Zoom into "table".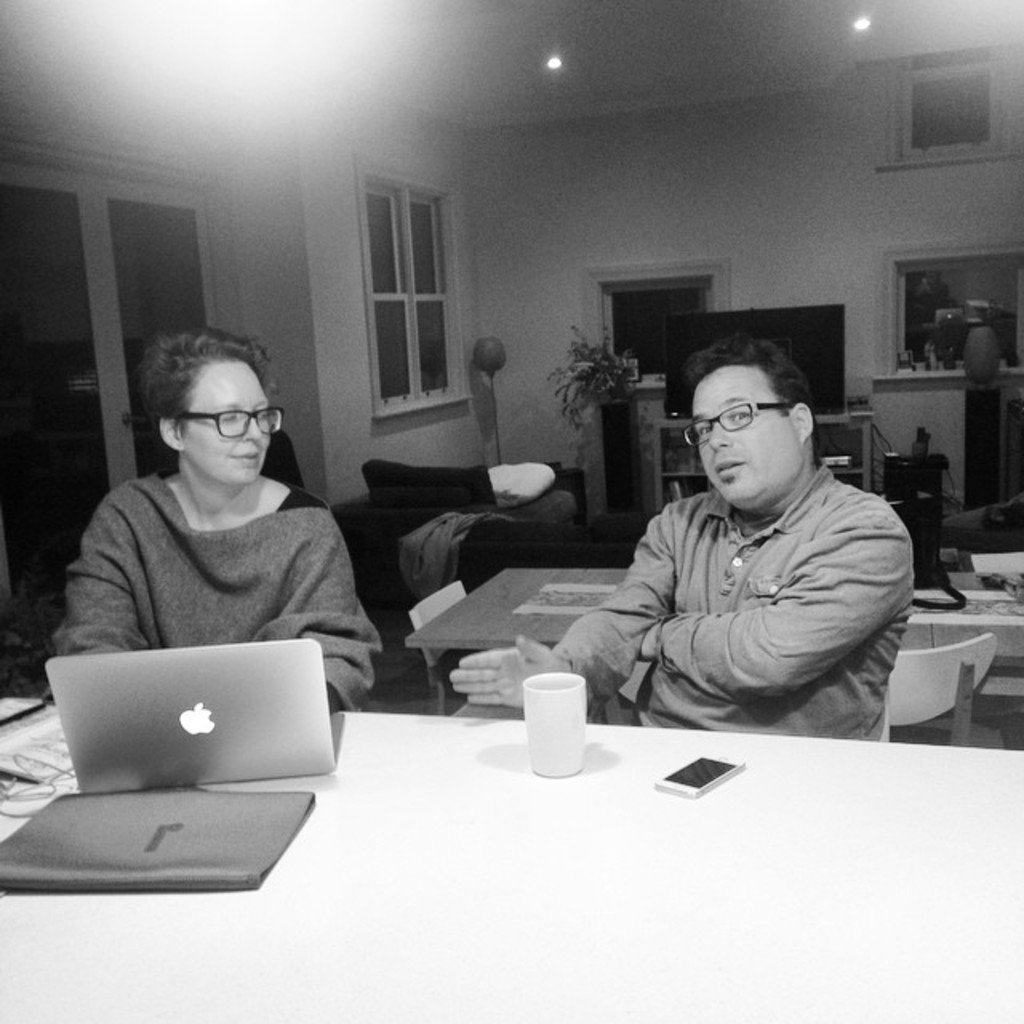
Zoom target: (406, 562, 1022, 750).
